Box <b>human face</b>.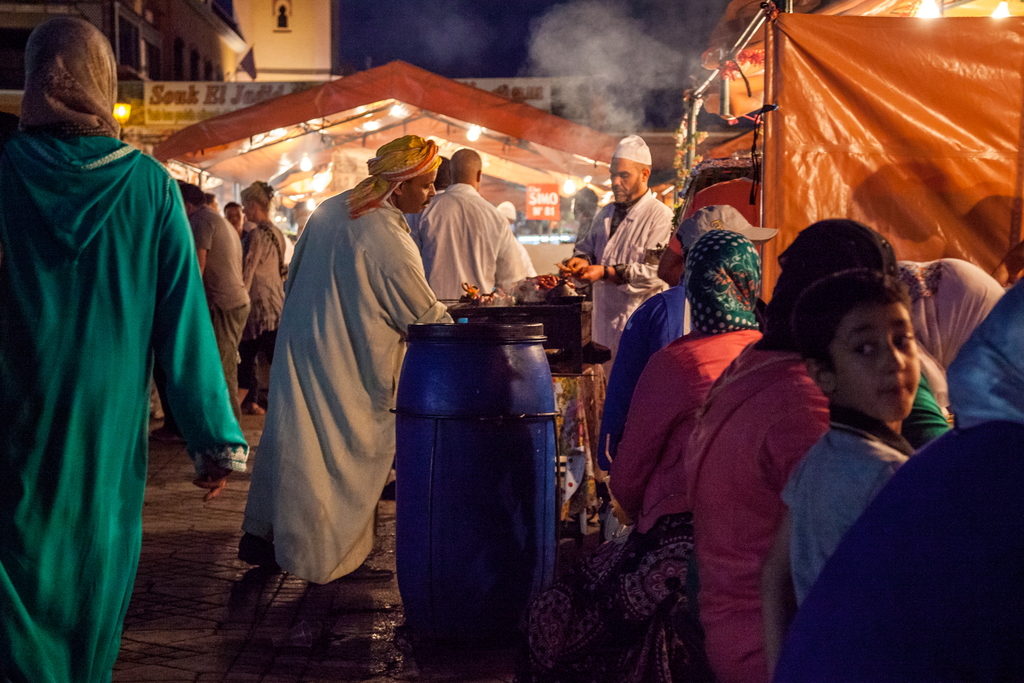
399 165 438 215.
